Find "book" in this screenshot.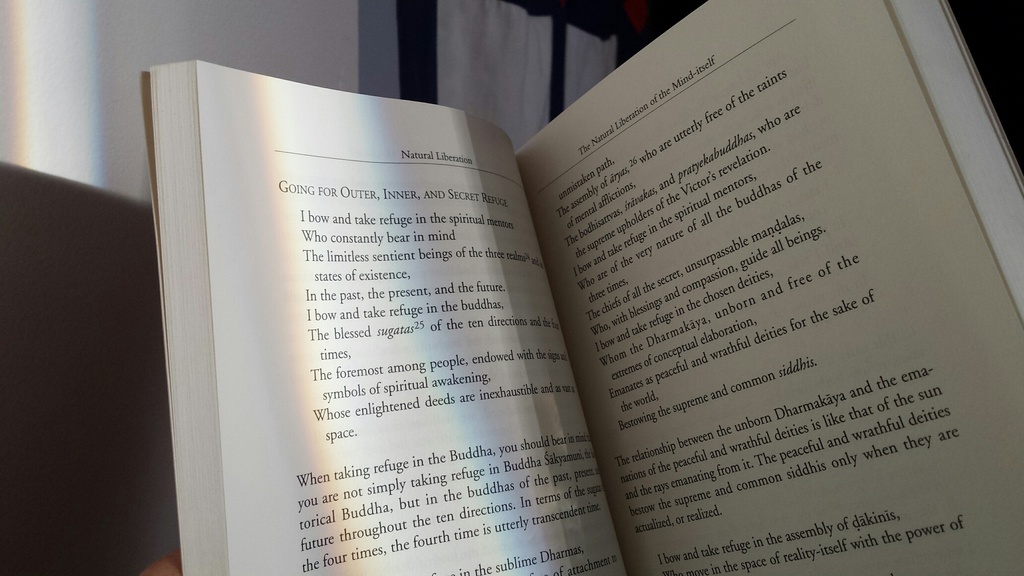
The bounding box for "book" is left=136, top=0, right=1023, bottom=575.
